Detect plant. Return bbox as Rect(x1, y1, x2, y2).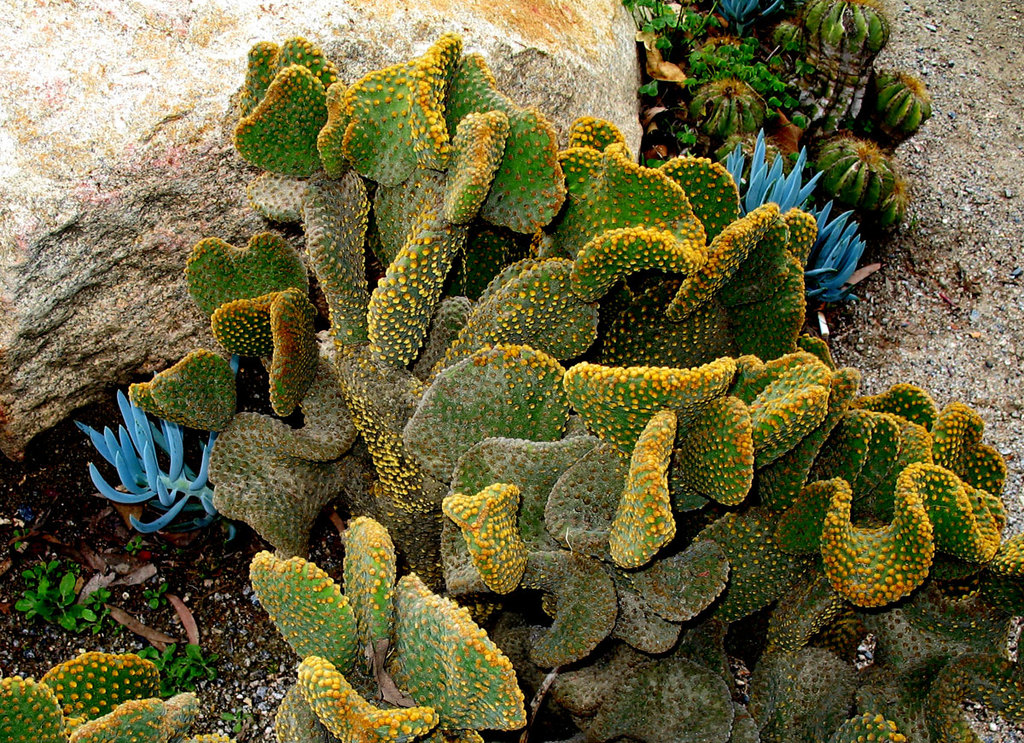
Rect(137, 566, 177, 618).
